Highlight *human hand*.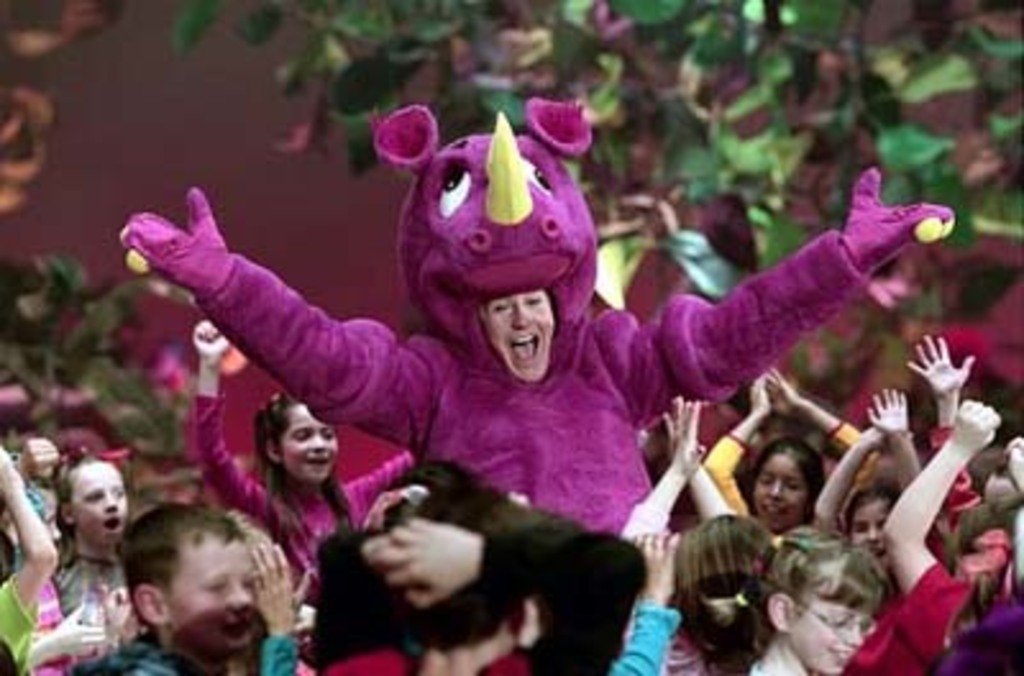
Highlighted region: l=105, t=179, r=230, b=312.
